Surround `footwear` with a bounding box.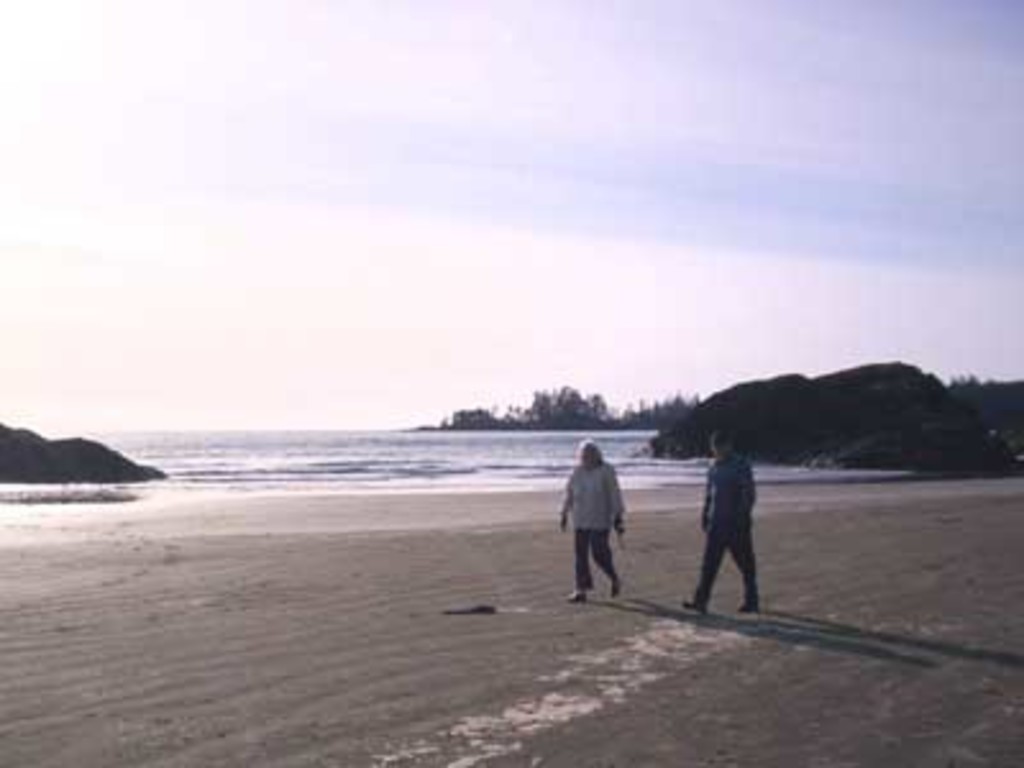
(x1=566, y1=584, x2=586, y2=599).
